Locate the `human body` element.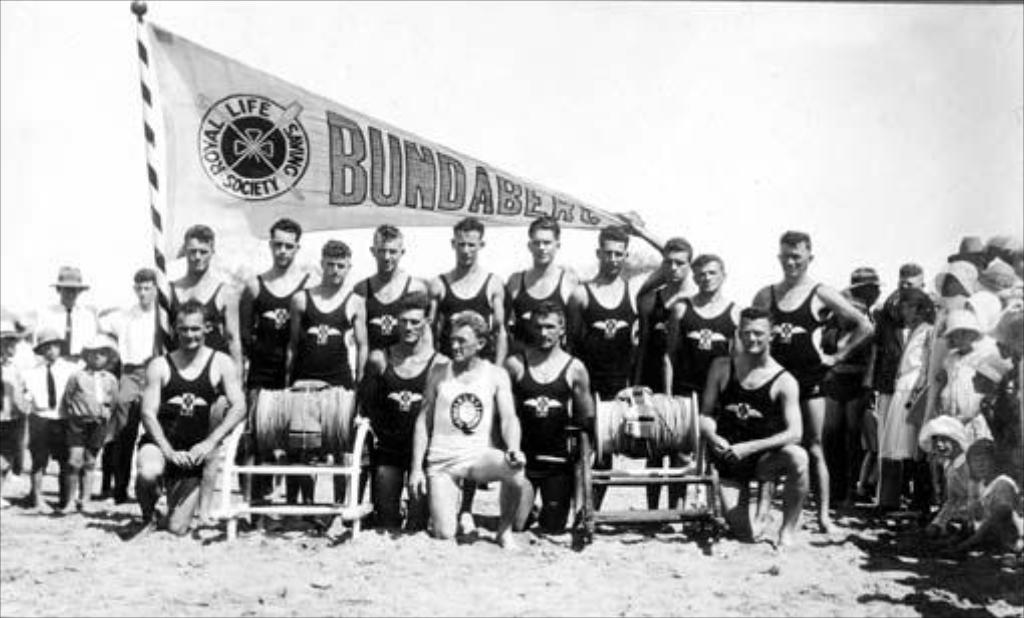
Element bbox: <region>753, 225, 865, 528</region>.
